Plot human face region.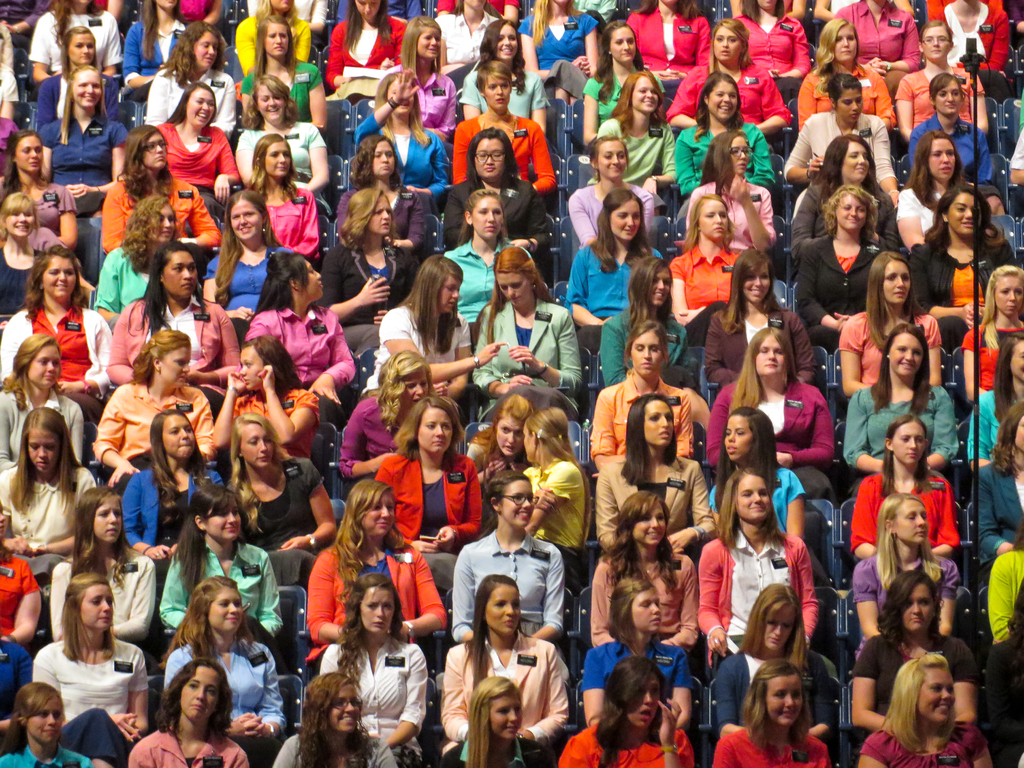
Plotted at 634, 335, 666, 372.
